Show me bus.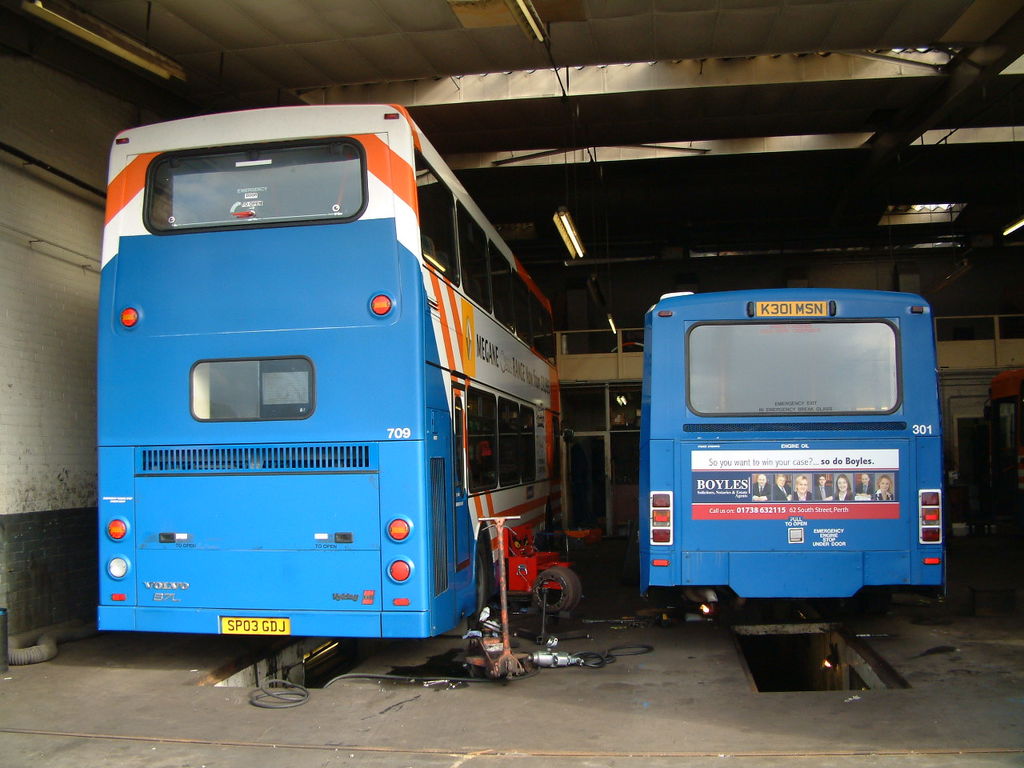
bus is here: rect(98, 100, 574, 640).
